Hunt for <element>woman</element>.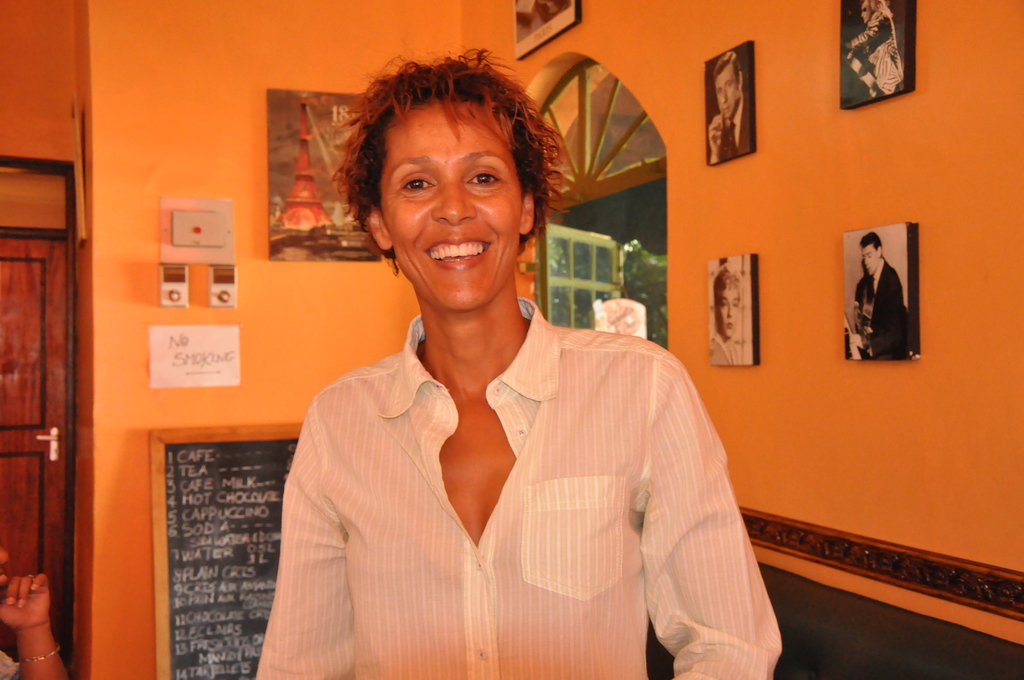
Hunted down at box(259, 69, 740, 679).
